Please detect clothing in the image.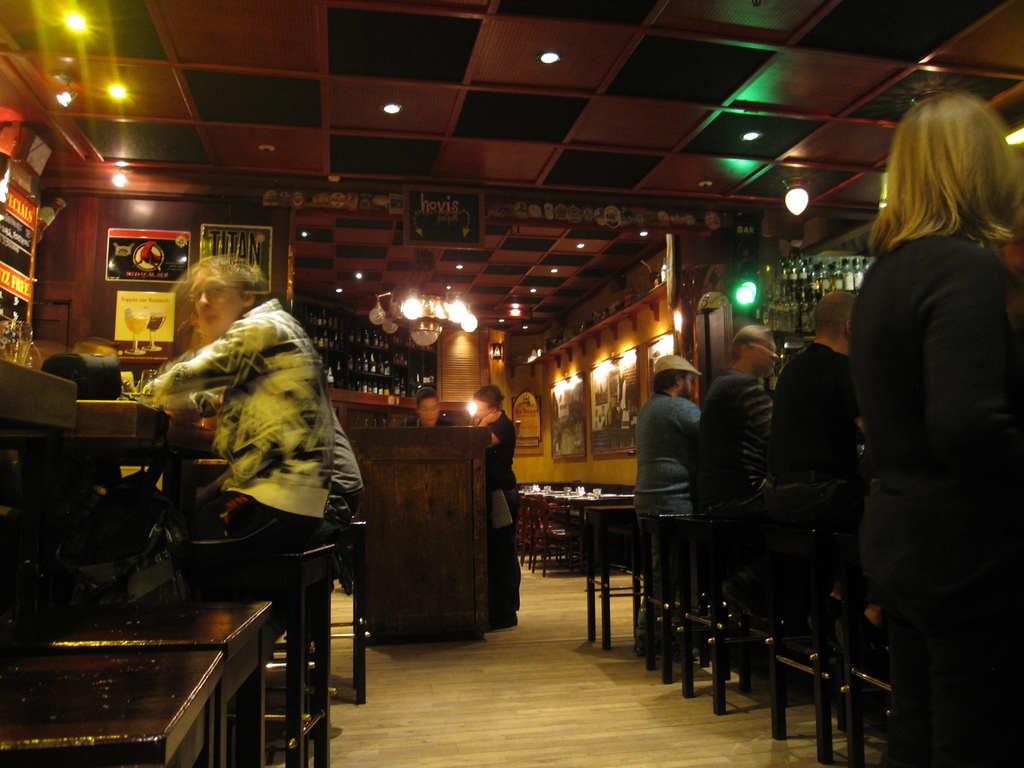
[left=635, top=392, right=701, bottom=519].
